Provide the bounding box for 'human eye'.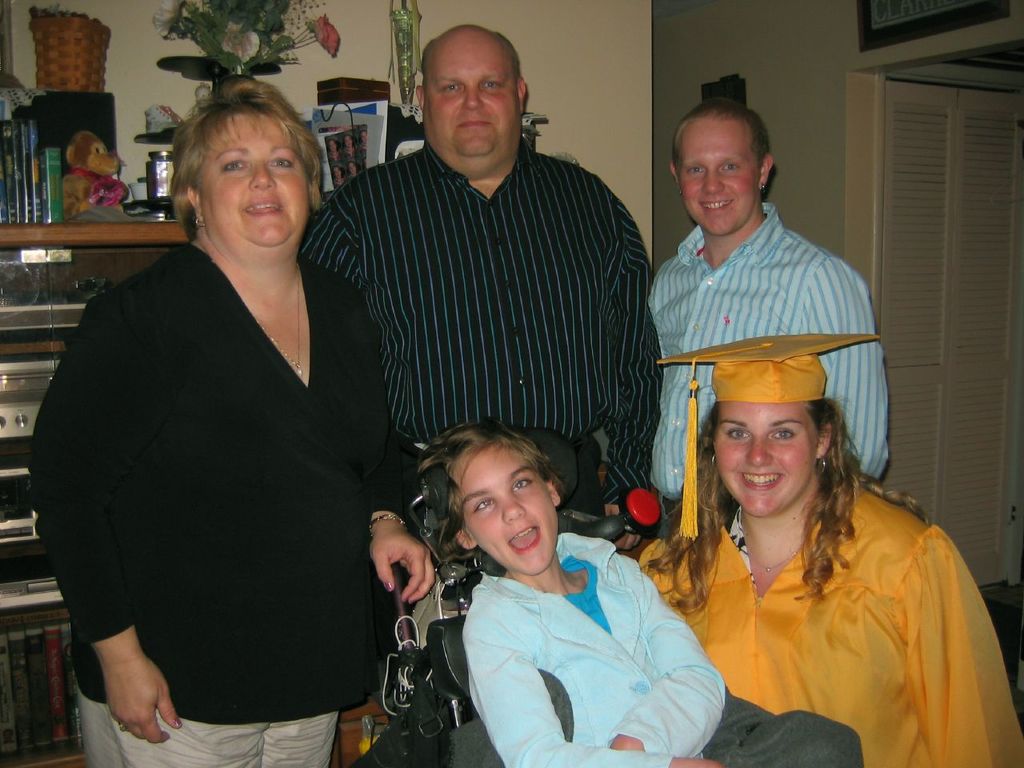
select_region(269, 155, 291, 170).
